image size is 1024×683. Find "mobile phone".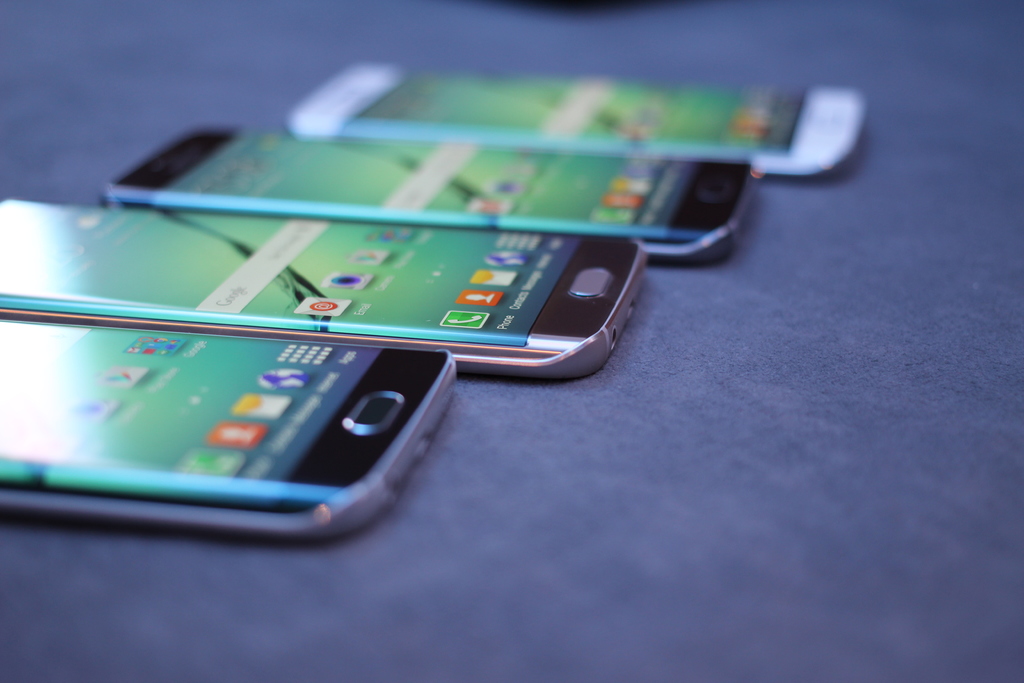
(left=0, top=317, right=450, bottom=541).
